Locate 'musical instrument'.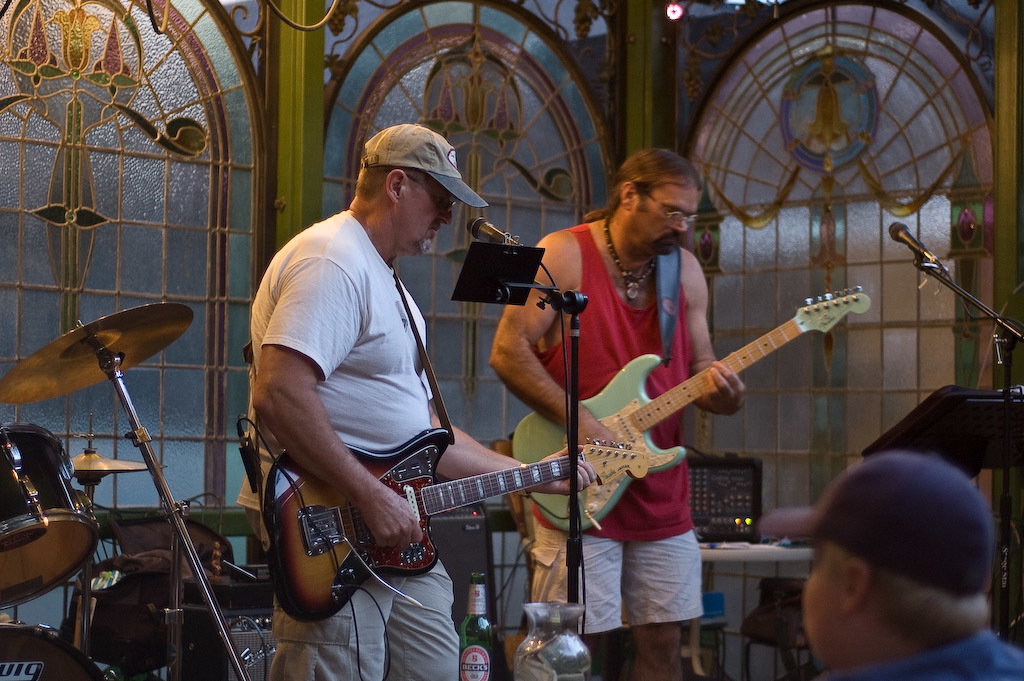
Bounding box: 68 453 151 473.
